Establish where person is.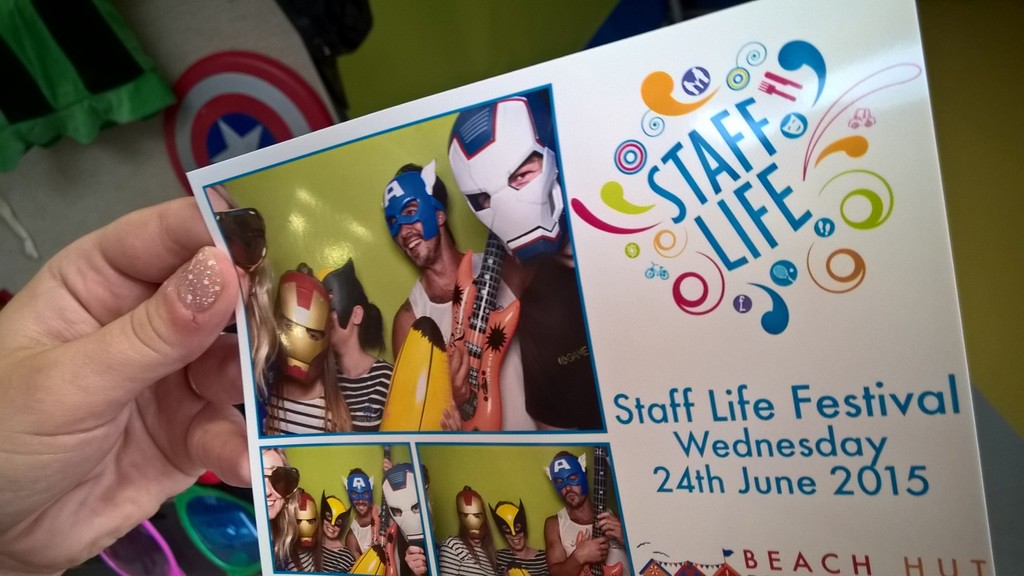
Established at 346/457/399/574.
